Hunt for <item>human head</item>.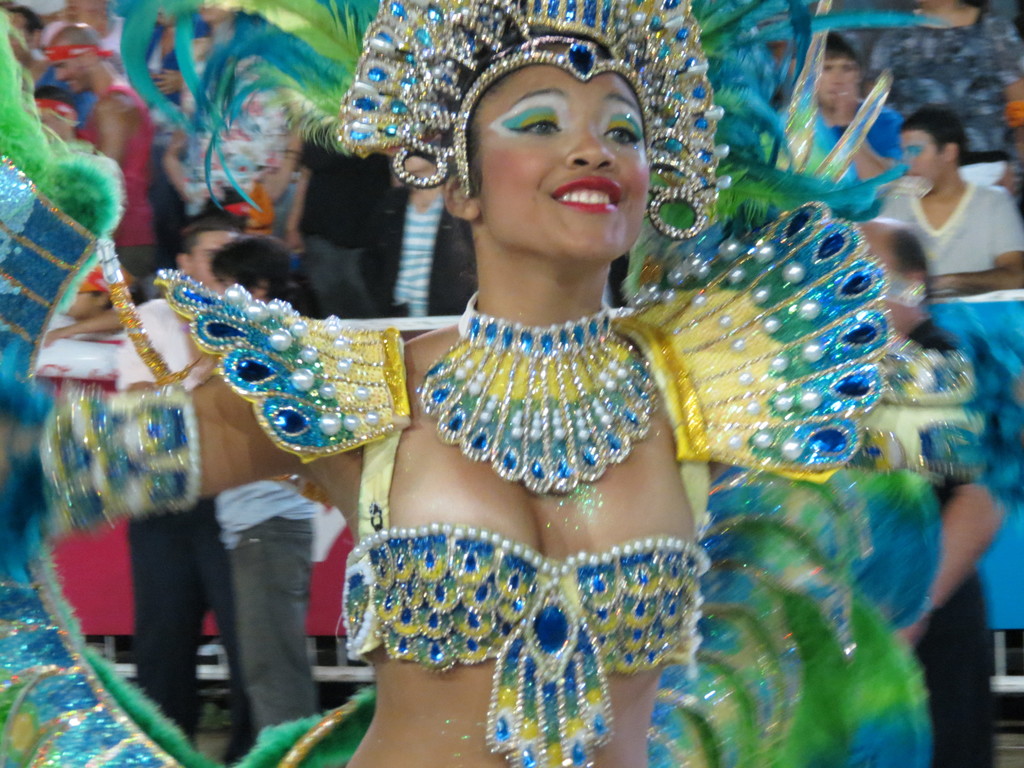
Hunted down at [3, 6, 45, 60].
